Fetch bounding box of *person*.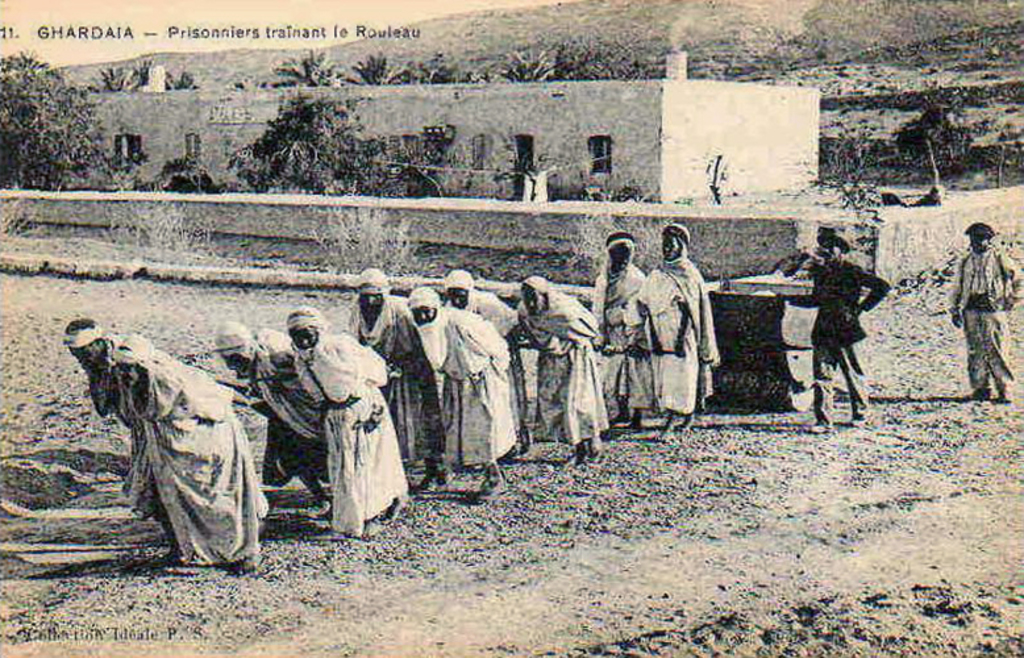
Bbox: box=[287, 309, 412, 541].
